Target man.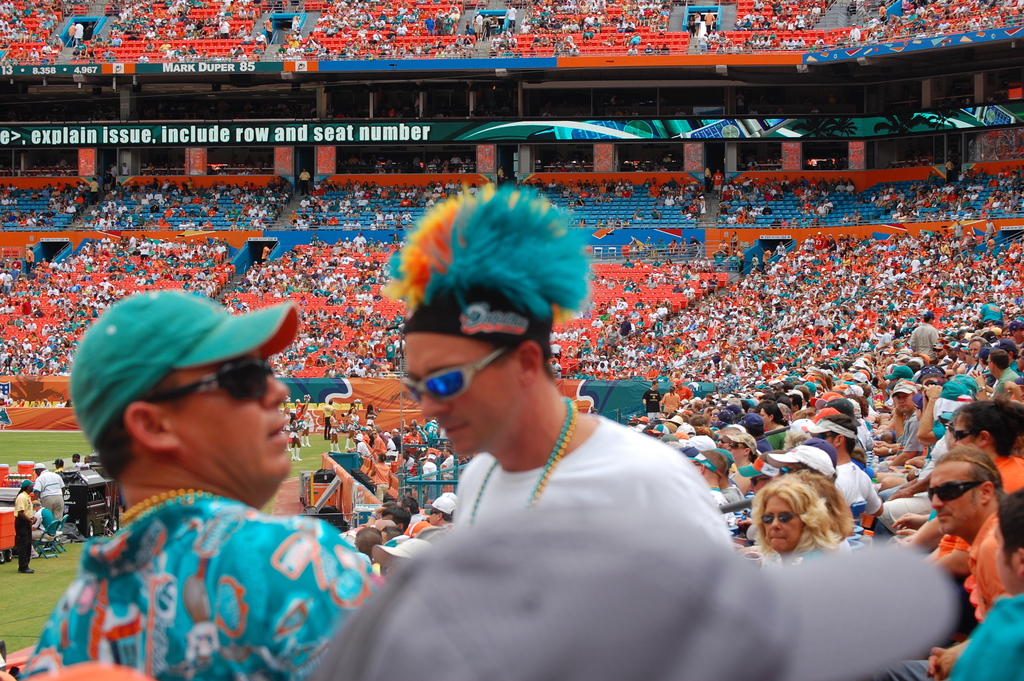
Target region: [716, 40, 726, 53].
